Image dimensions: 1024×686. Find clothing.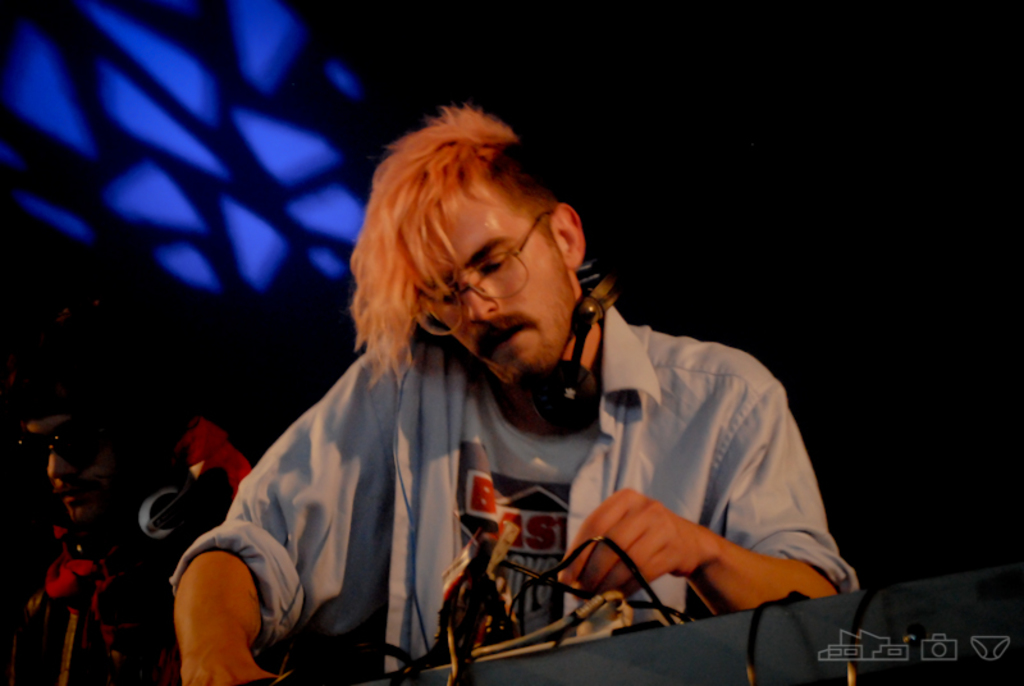
x1=4 y1=506 x2=177 y2=685.
